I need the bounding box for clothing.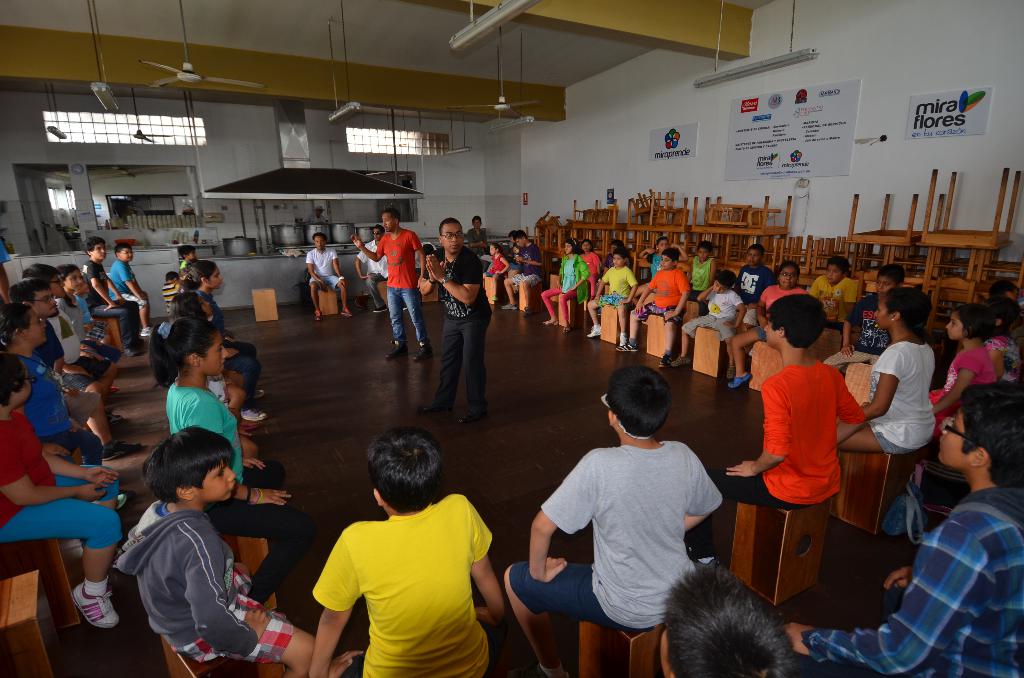
Here it is: <bbox>8, 369, 79, 446</bbox>.
